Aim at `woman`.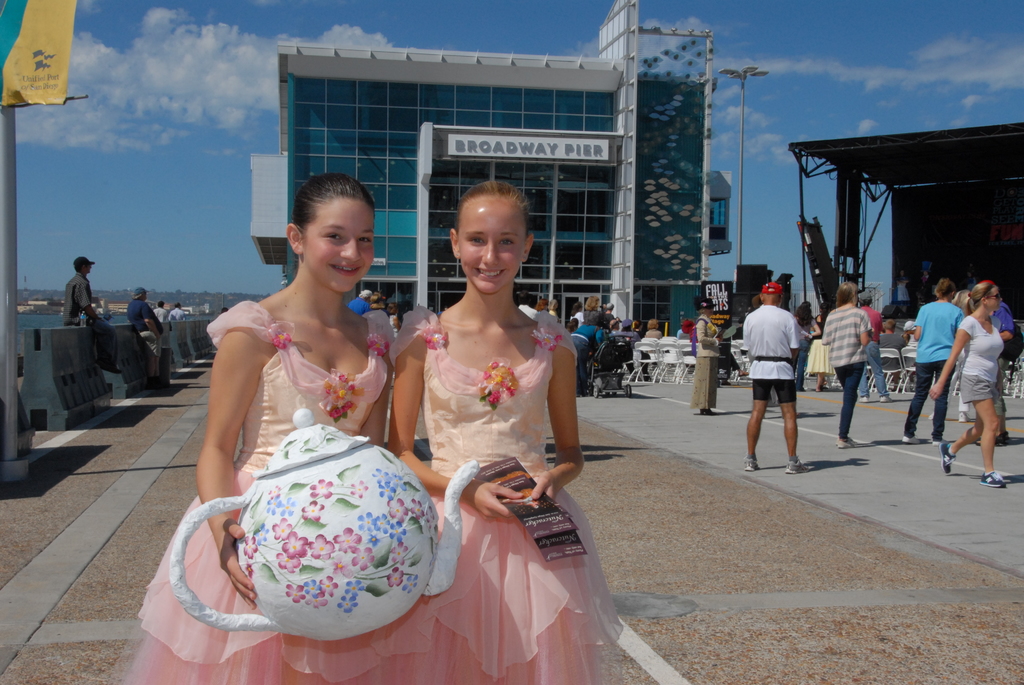
Aimed at bbox=[576, 306, 615, 388].
